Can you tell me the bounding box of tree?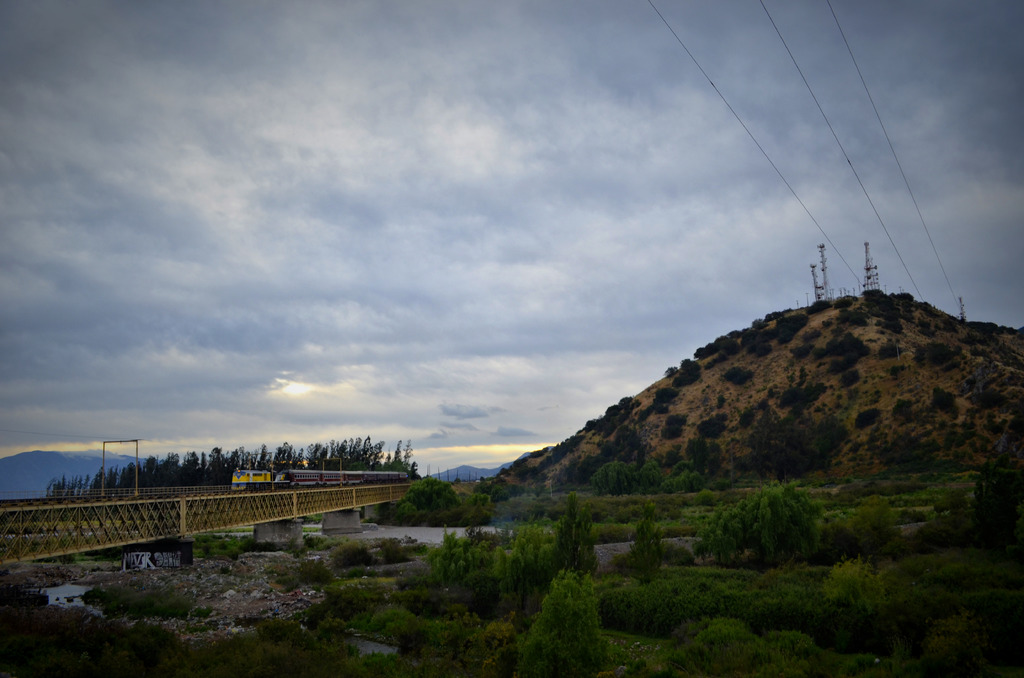
662:412:685:436.
